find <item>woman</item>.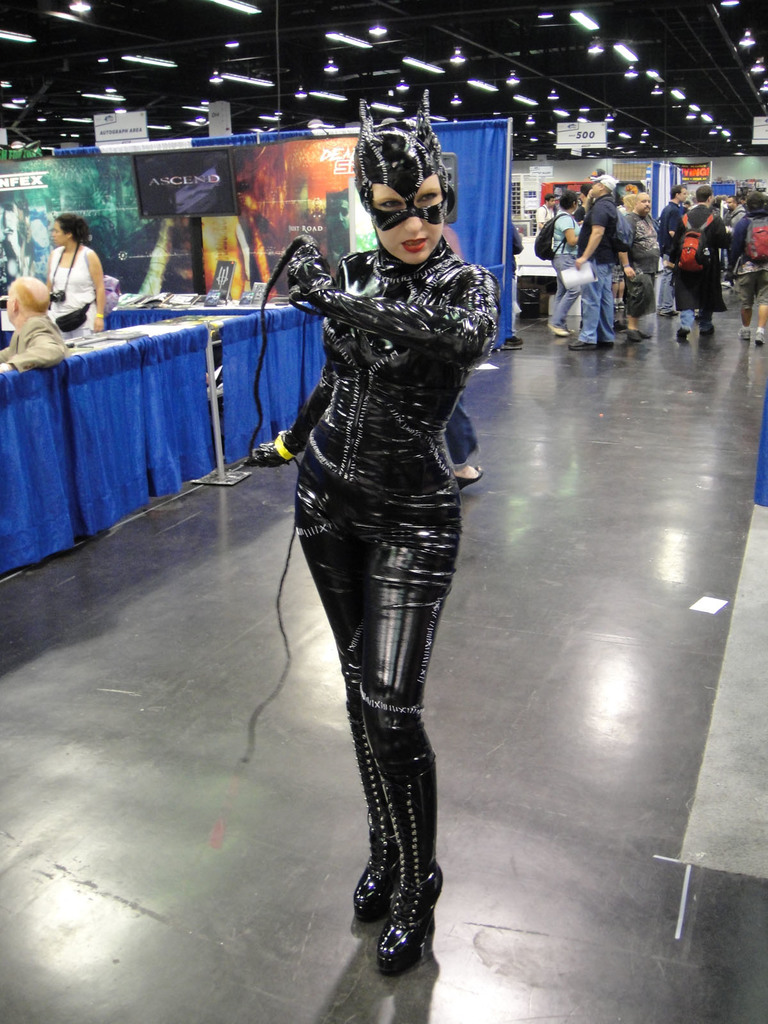
<box>550,189,586,337</box>.
